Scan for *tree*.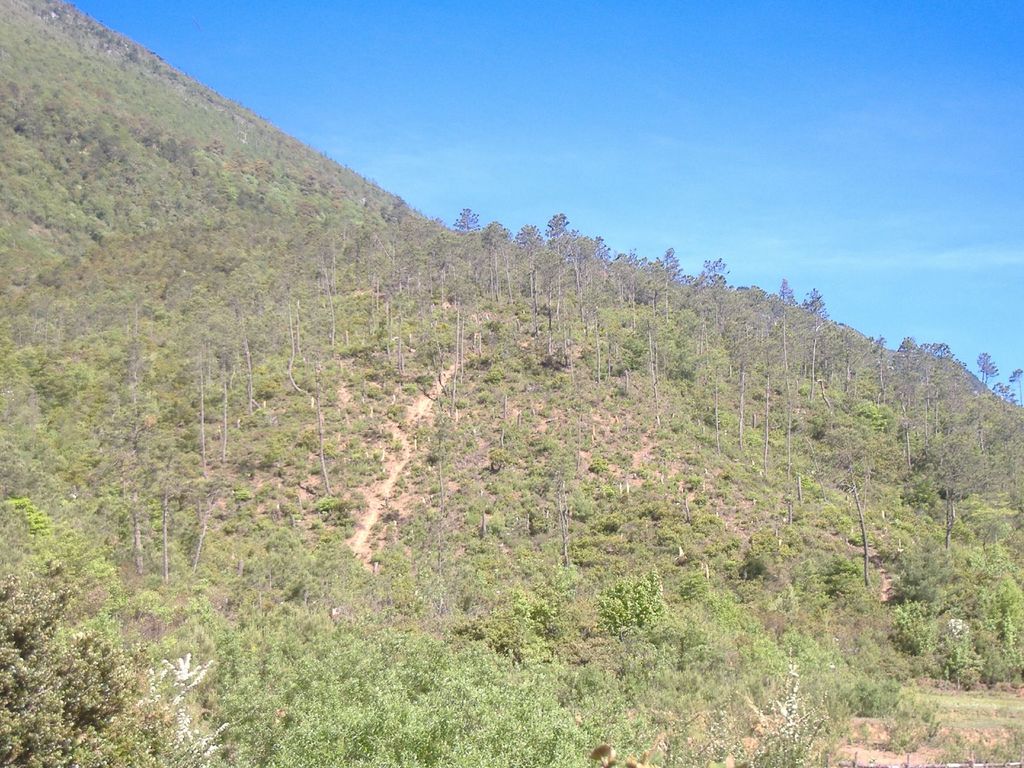
Scan result: bbox=[919, 447, 975, 569].
